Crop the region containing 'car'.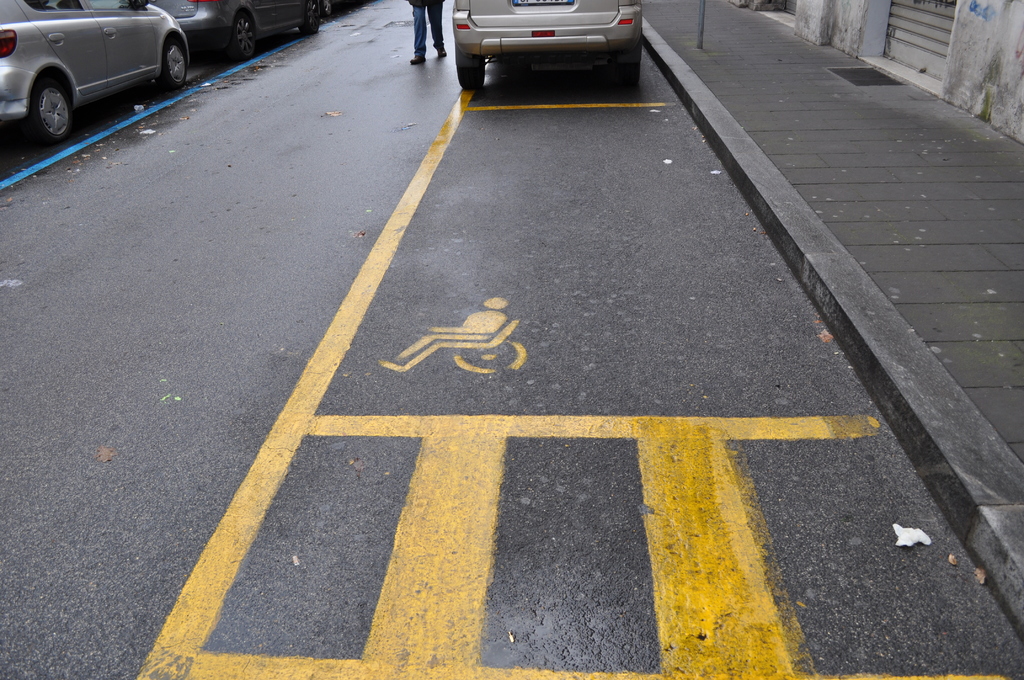
Crop region: 0, 0, 189, 145.
